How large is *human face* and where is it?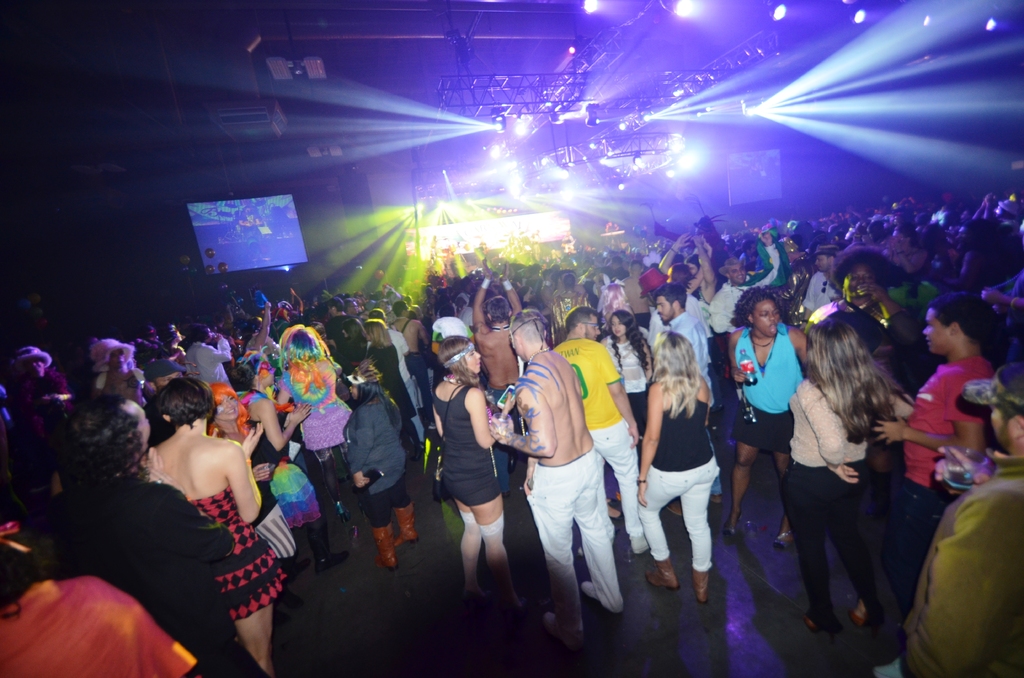
Bounding box: (left=922, top=304, right=949, bottom=351).
